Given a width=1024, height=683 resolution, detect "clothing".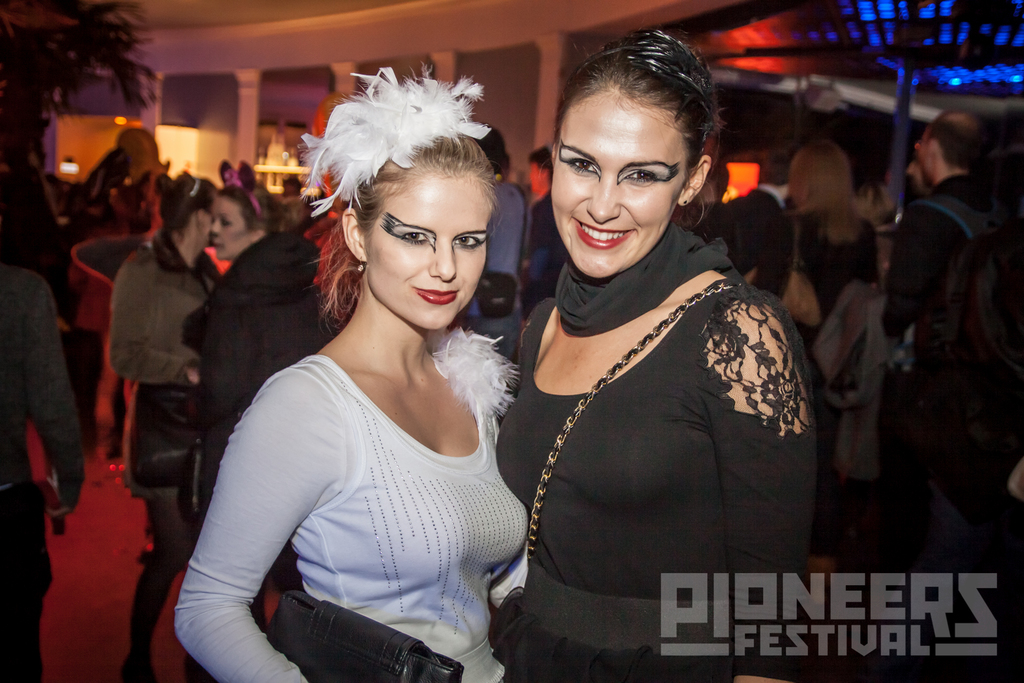
select_region(190, 232, 335, 454).
